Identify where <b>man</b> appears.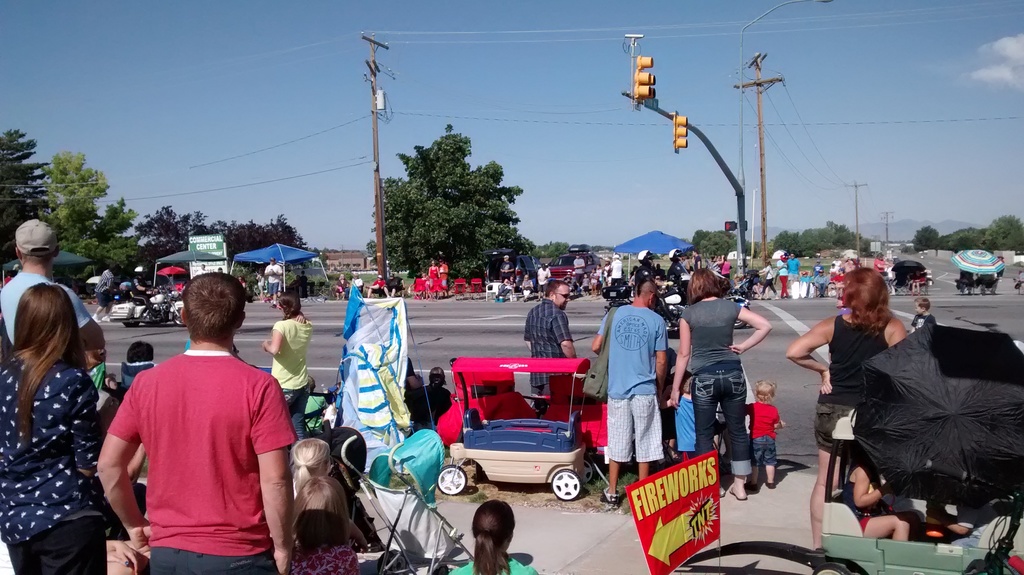
Appears at (812, 257, 822, 276).
